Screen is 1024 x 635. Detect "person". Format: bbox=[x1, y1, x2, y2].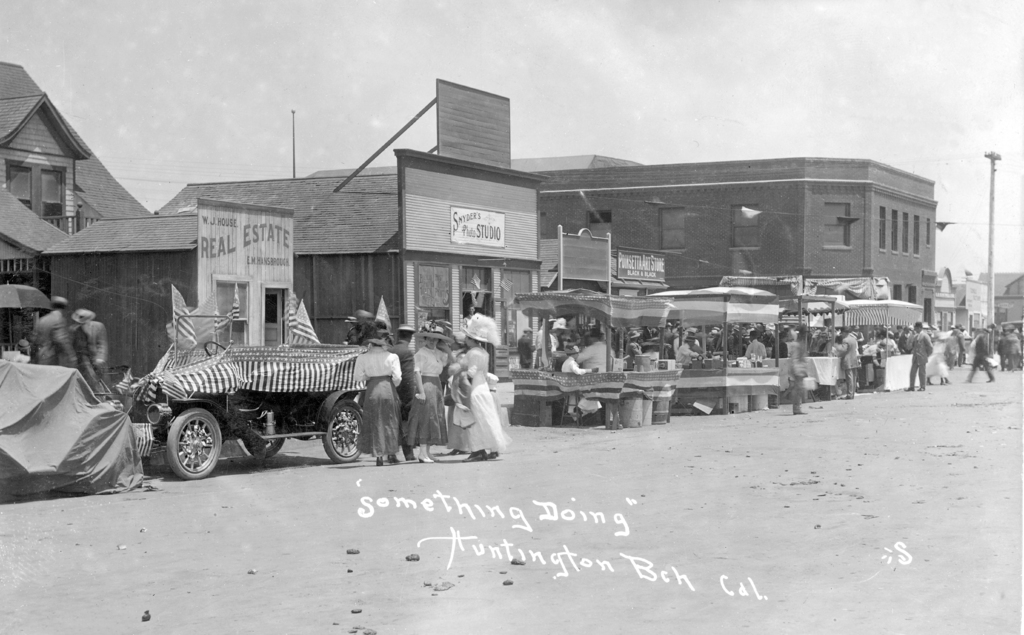
bbox=[960, 327, 995, 383].
